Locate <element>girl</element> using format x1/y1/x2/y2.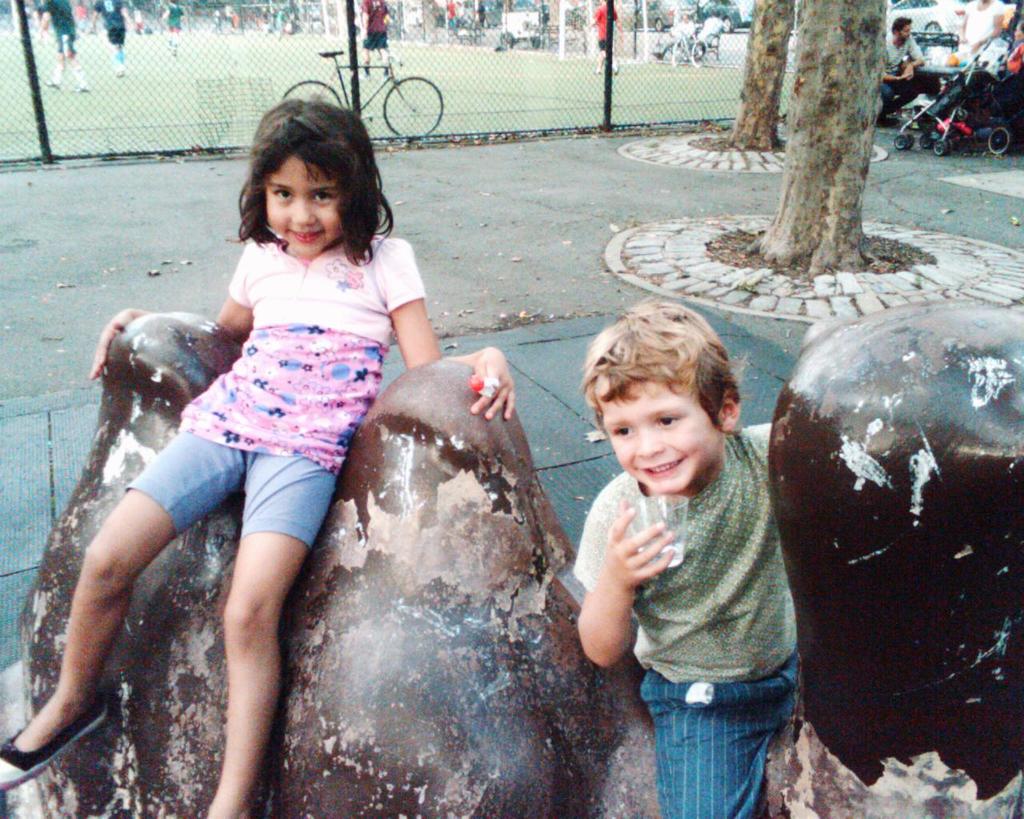
0/95/514/818.
